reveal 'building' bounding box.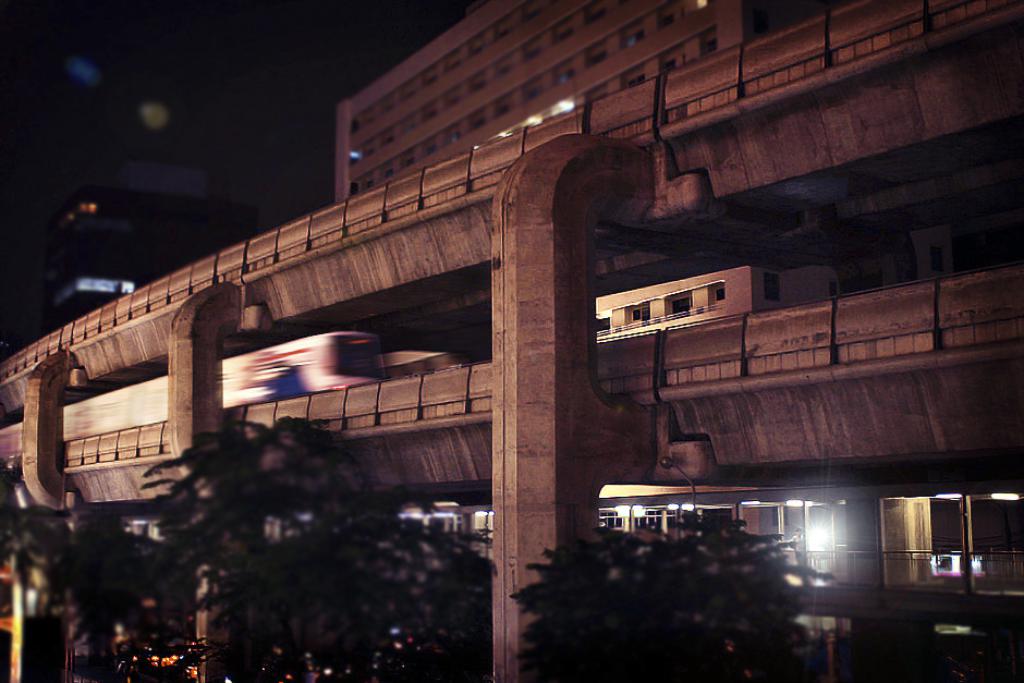
Revealed: detection(331, 0, 1023, 603).
